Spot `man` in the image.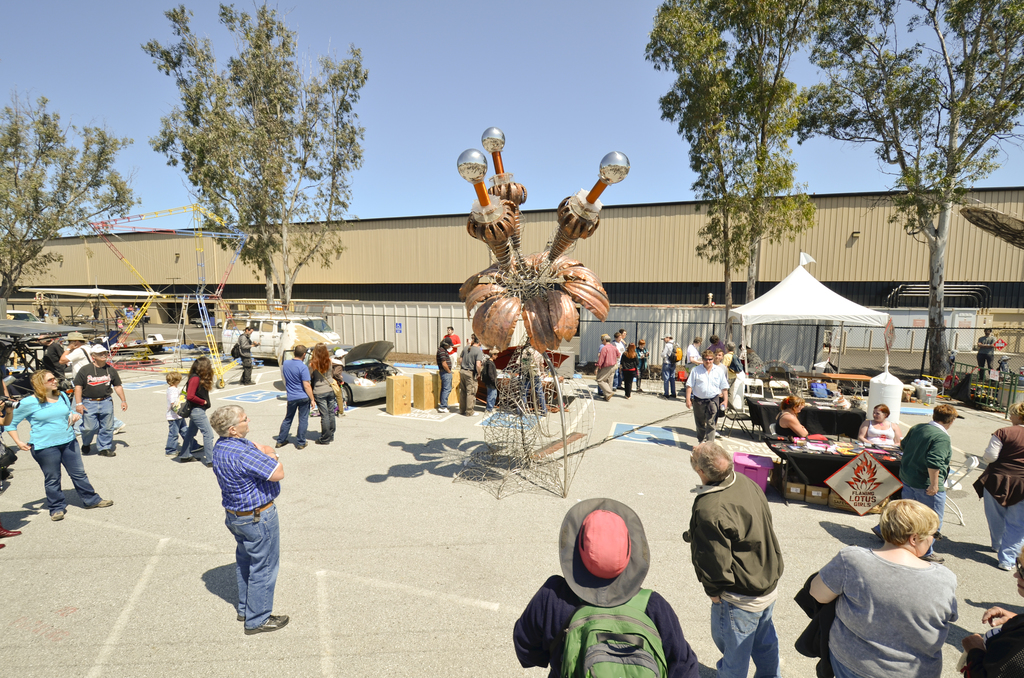
`man` found at 457,337,484,415.
